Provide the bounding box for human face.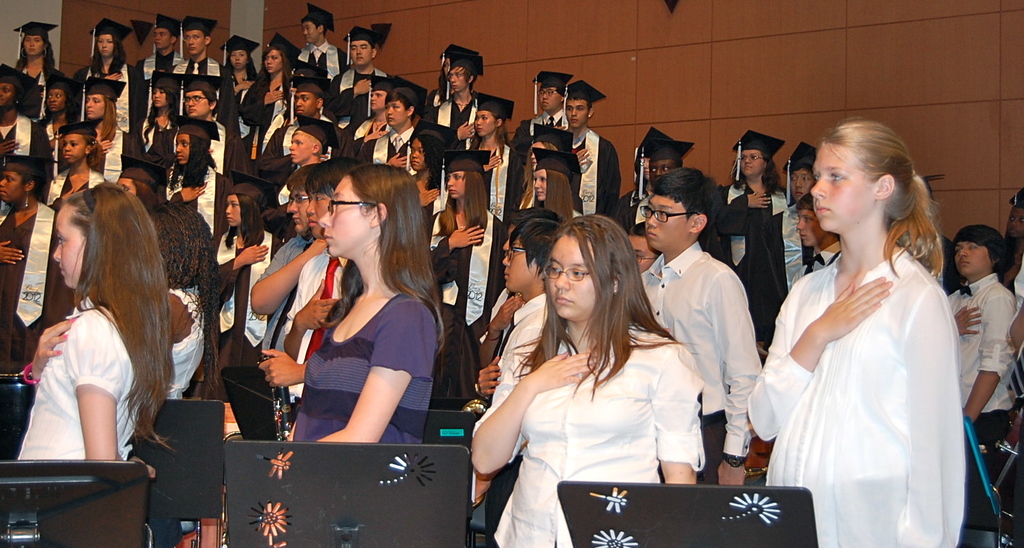
detection(101, 36, 115, 59).
